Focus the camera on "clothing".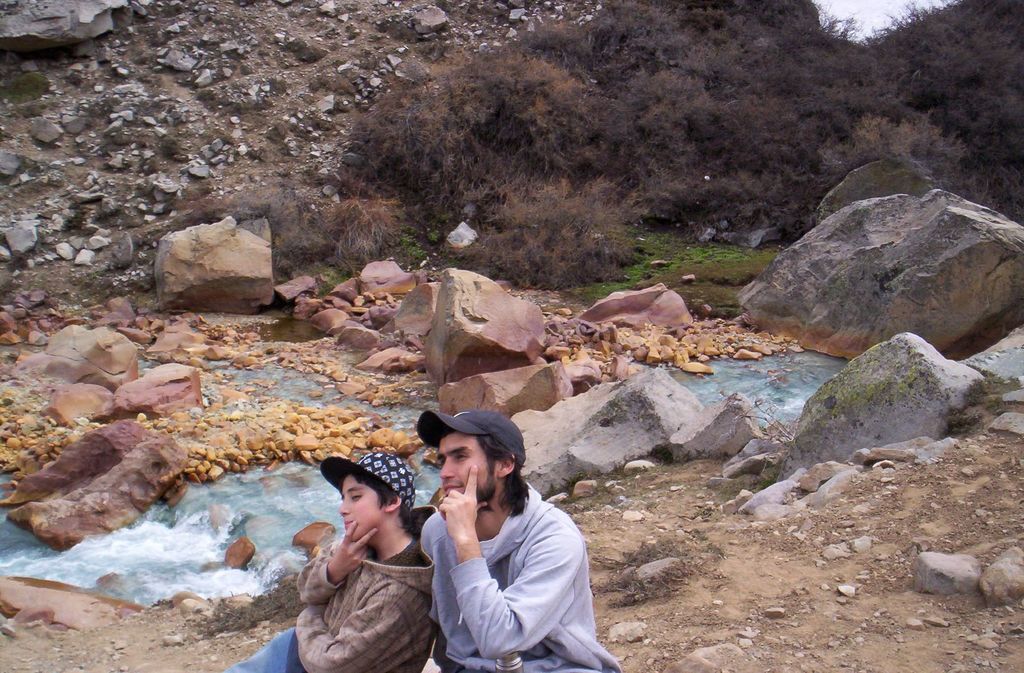
Focus region: left=417, top=464, right=604, bottom=672.
